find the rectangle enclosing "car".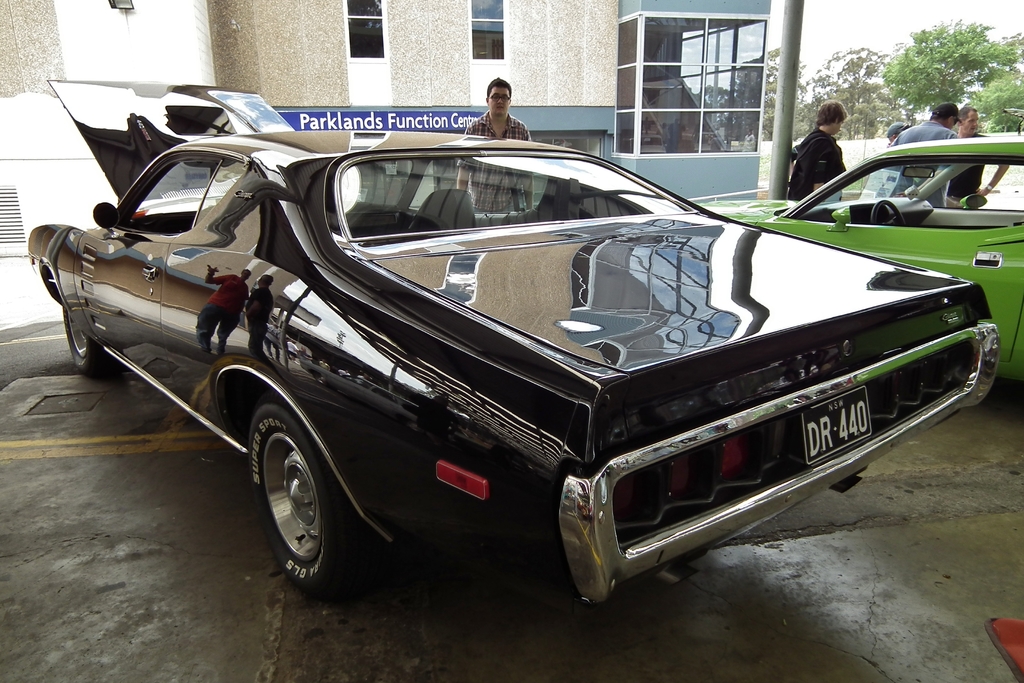
box=[26, 77, 1000, 606].
